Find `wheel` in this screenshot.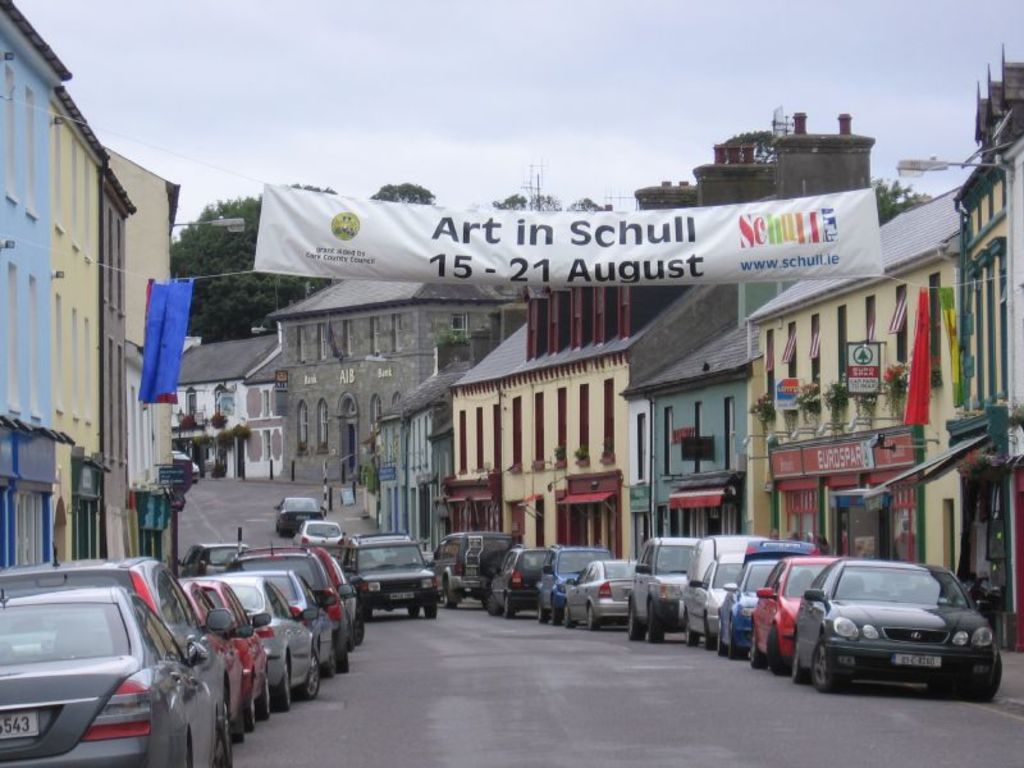
The bounding box for `wheel` is [298, 653, 323, 695].
